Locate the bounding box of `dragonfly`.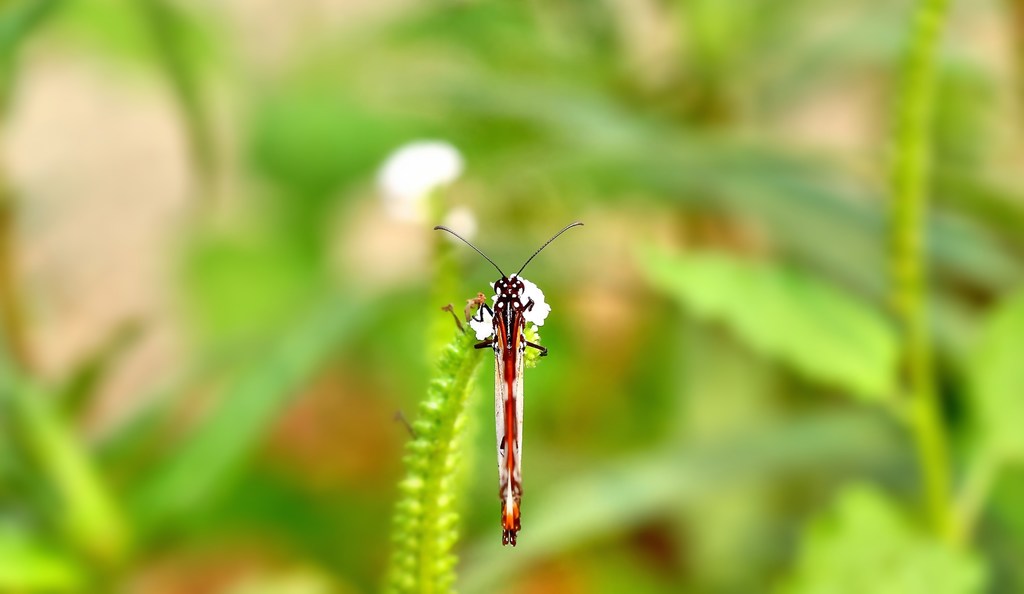
Bounding box: locate(436, 223, 580, 549).
